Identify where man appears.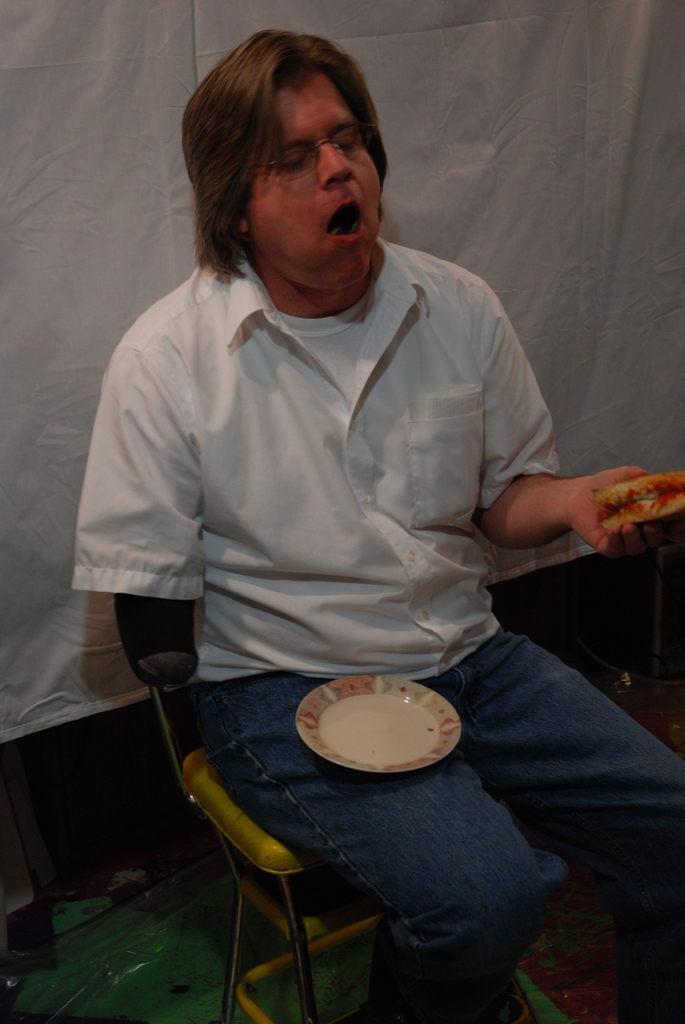
Appears at locate(82, 42, 636, 924).
